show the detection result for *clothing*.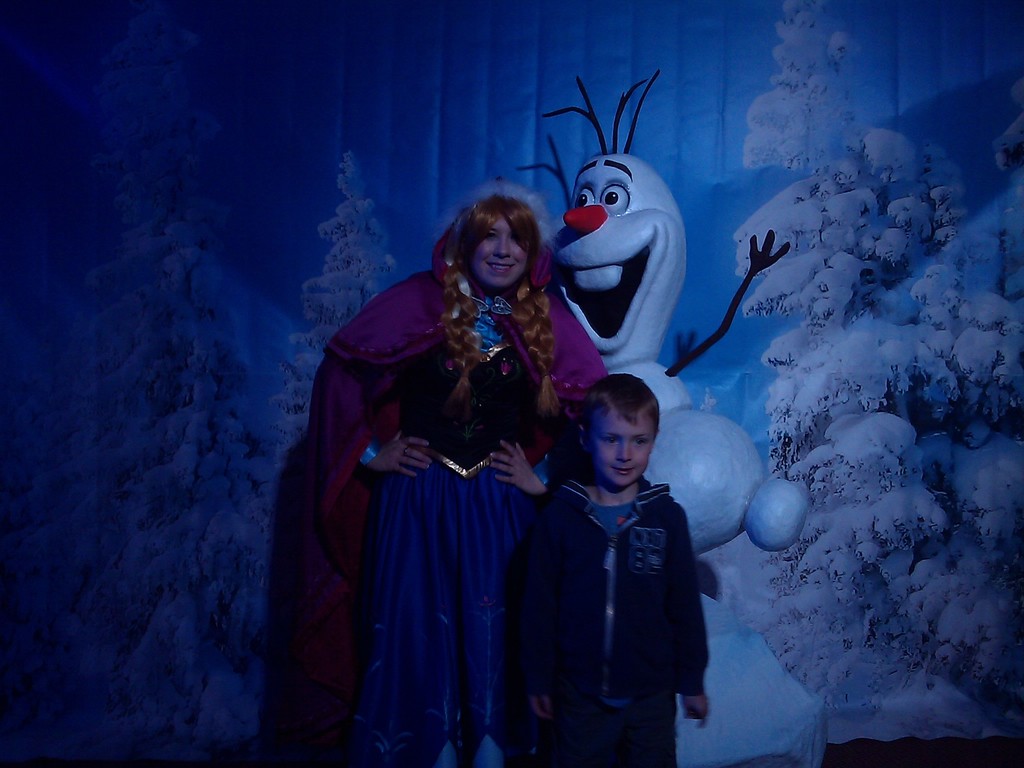
region(301, 236, 586, 751).
